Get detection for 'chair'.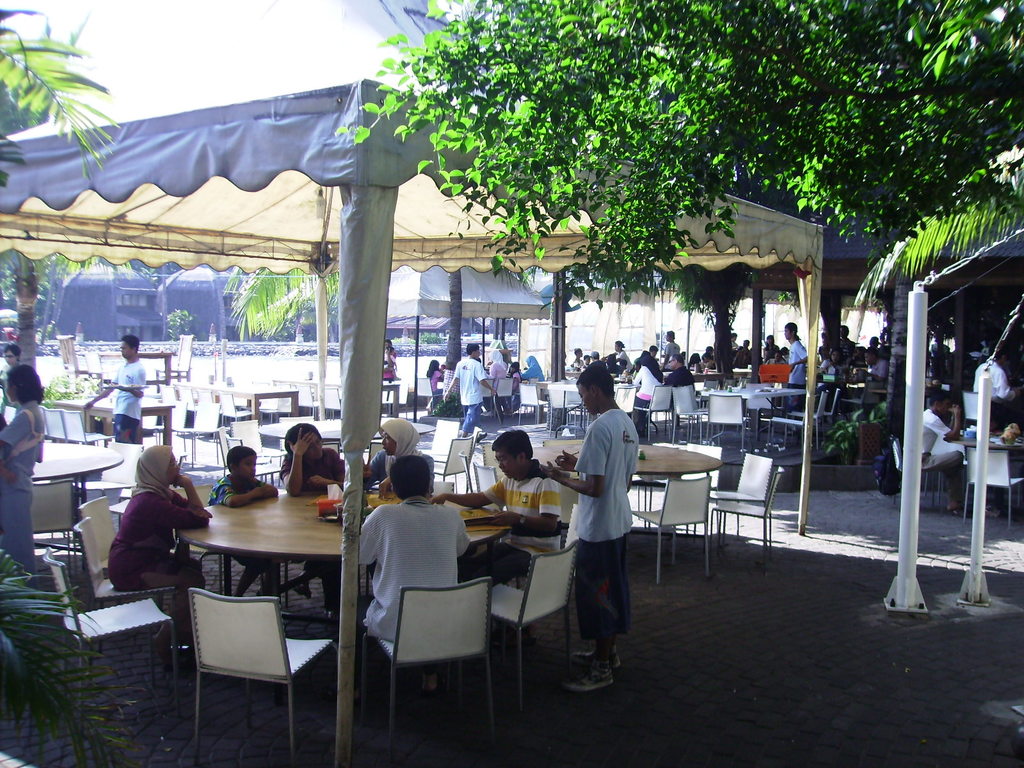
Detection: x1=29 y1=482 x2=88 y2=568.
